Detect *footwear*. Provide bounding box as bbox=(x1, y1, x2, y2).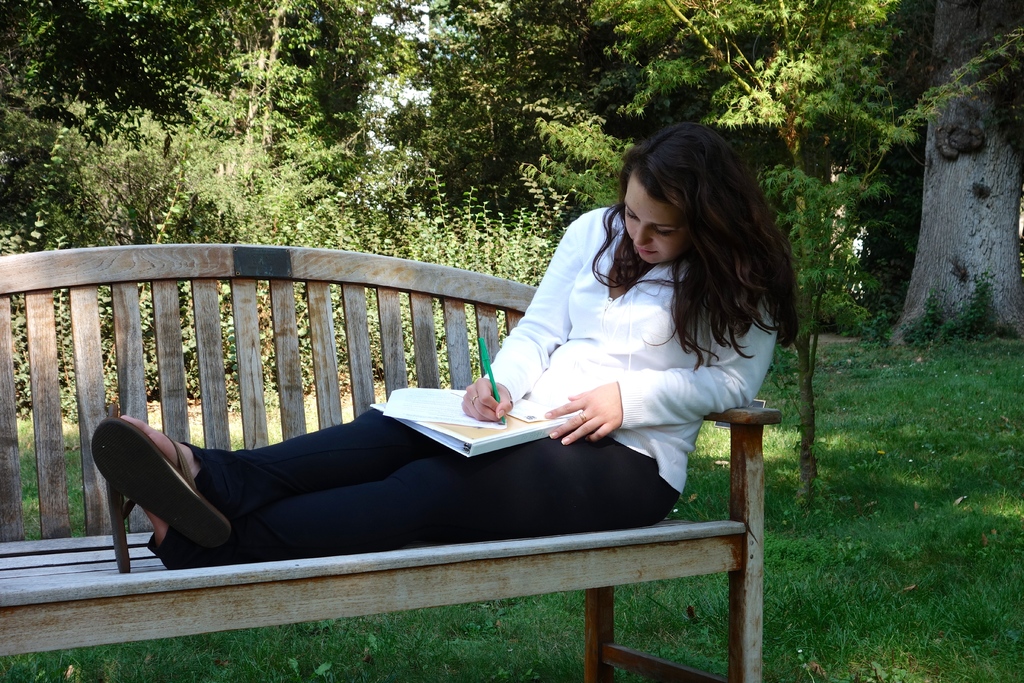
bbox=(86, 430, 220, 570).
